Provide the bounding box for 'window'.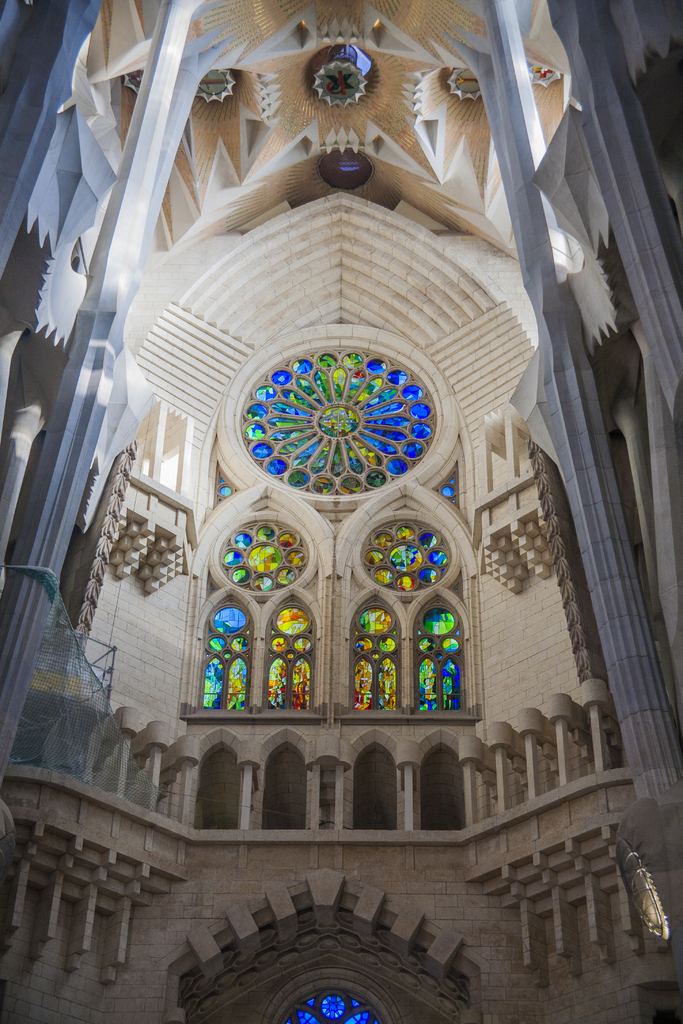
351/602/391/730.
